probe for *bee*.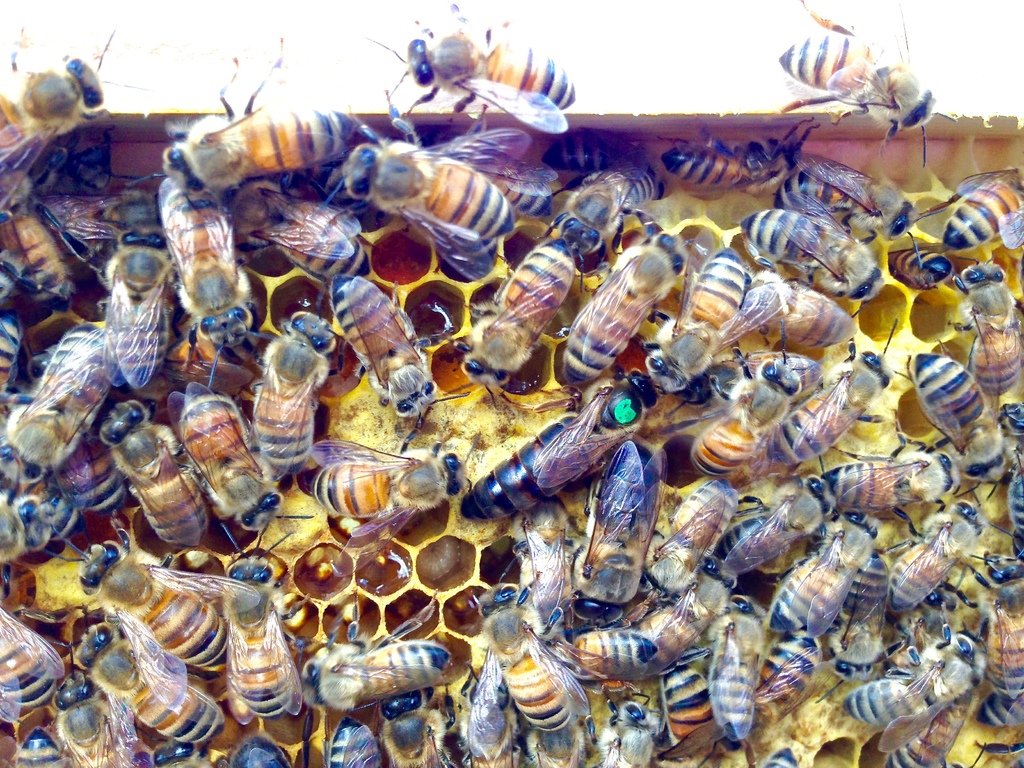
Probe result: (left=186, top=523, right=307, bottom=727).
